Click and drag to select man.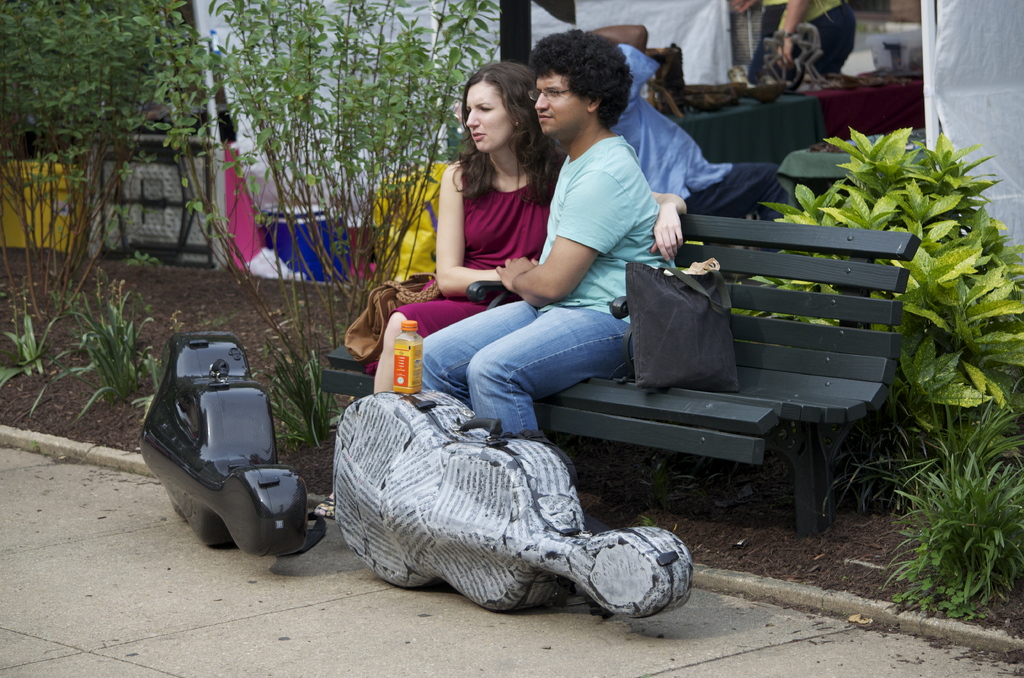
Selection: locate(471, 61, 765, 504).
